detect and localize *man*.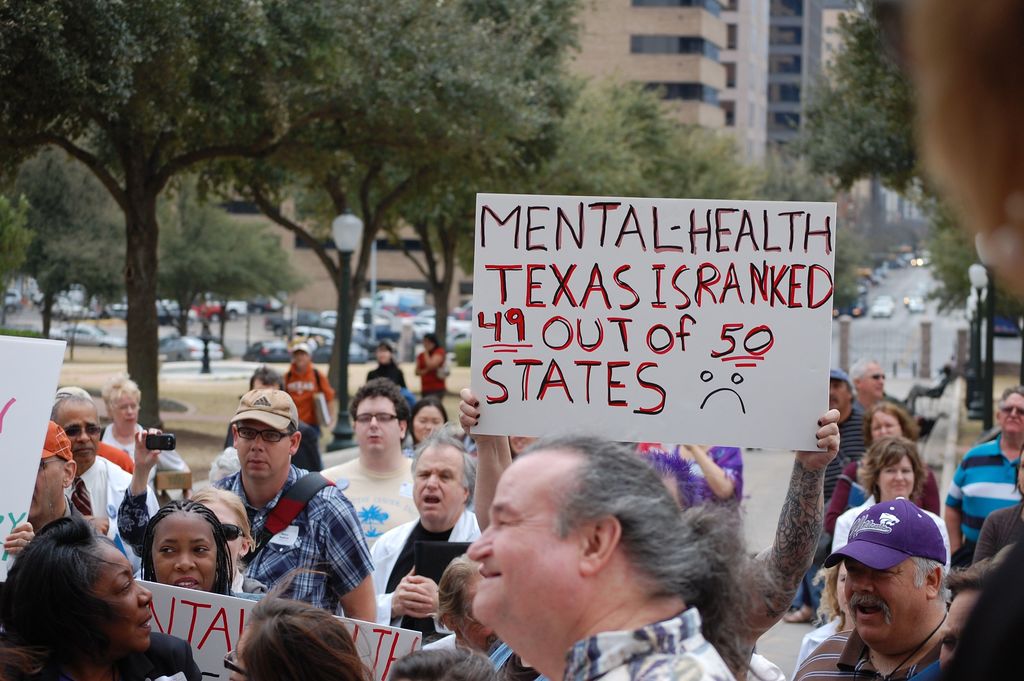
Localized at (367, 434, 483, 642).
